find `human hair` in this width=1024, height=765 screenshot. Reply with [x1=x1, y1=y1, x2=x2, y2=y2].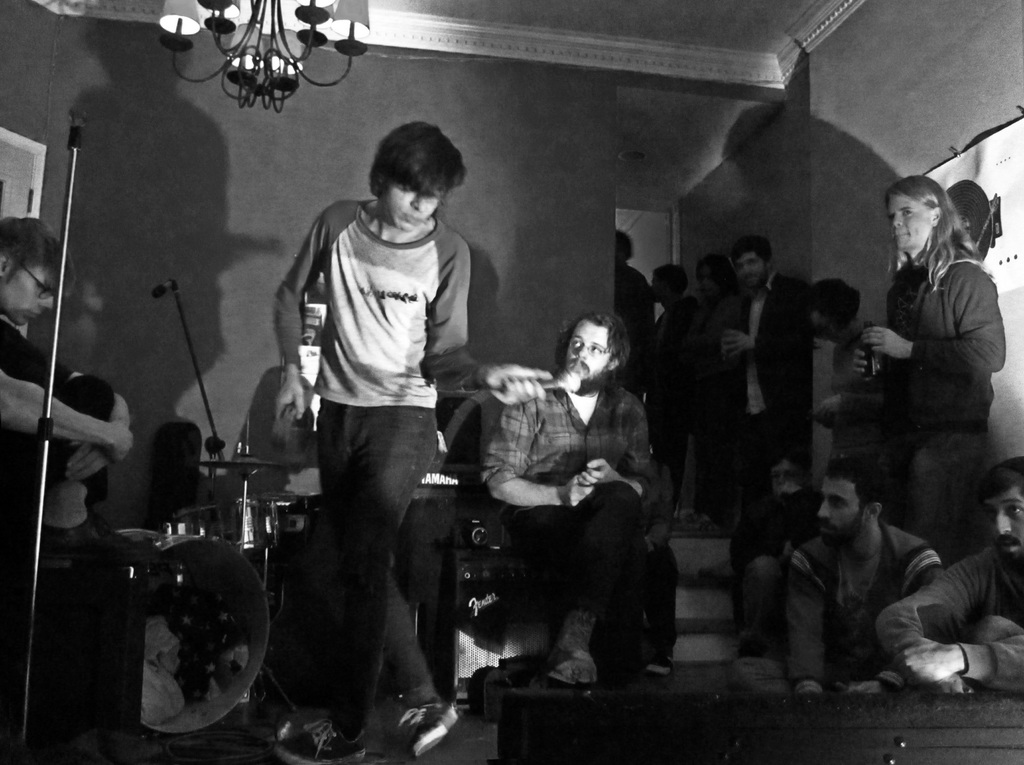
[x1=884, y1=173, x2=996, y2=300].
